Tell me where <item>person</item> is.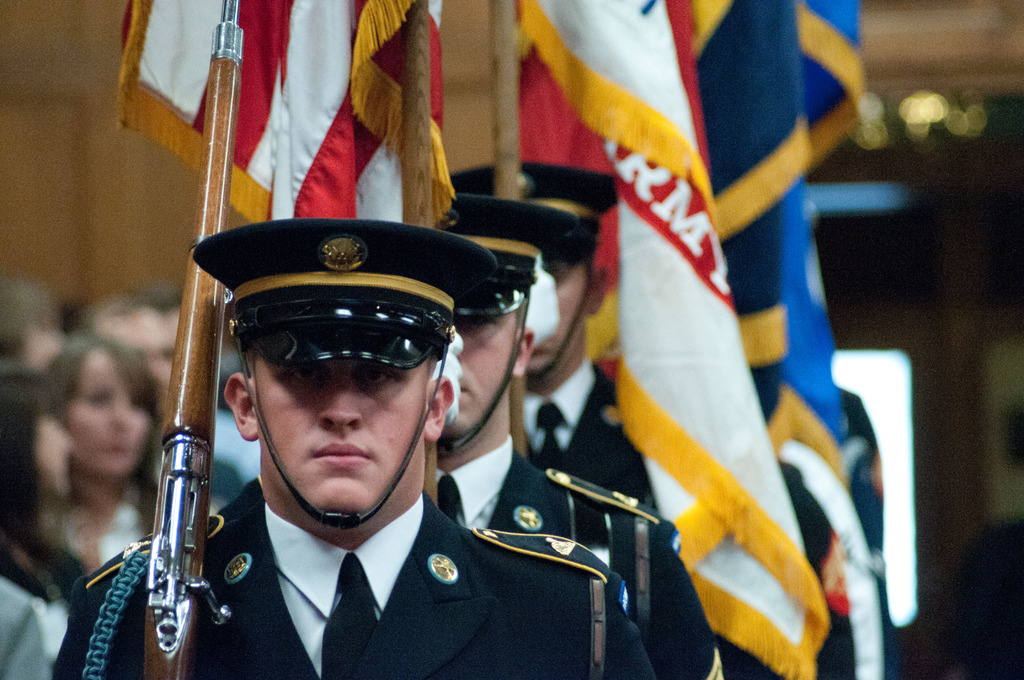
<item>person</item> is at {"left": 70, "top": 286, "right": 168, "bottom": 386}.
